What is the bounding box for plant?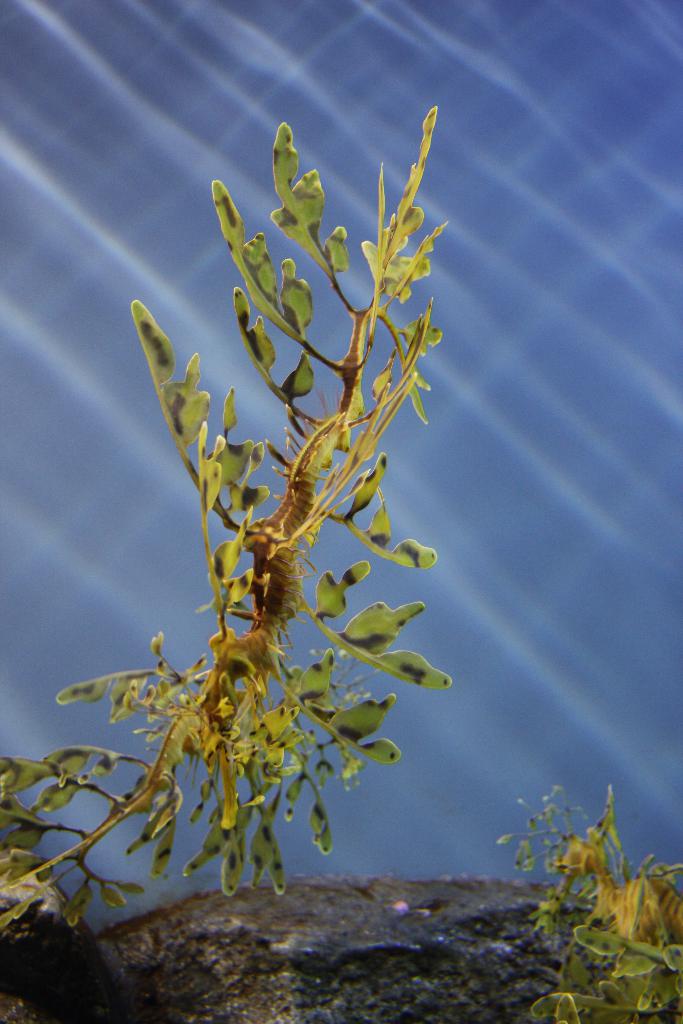
bbox=(48, 59, 490, 1009).
